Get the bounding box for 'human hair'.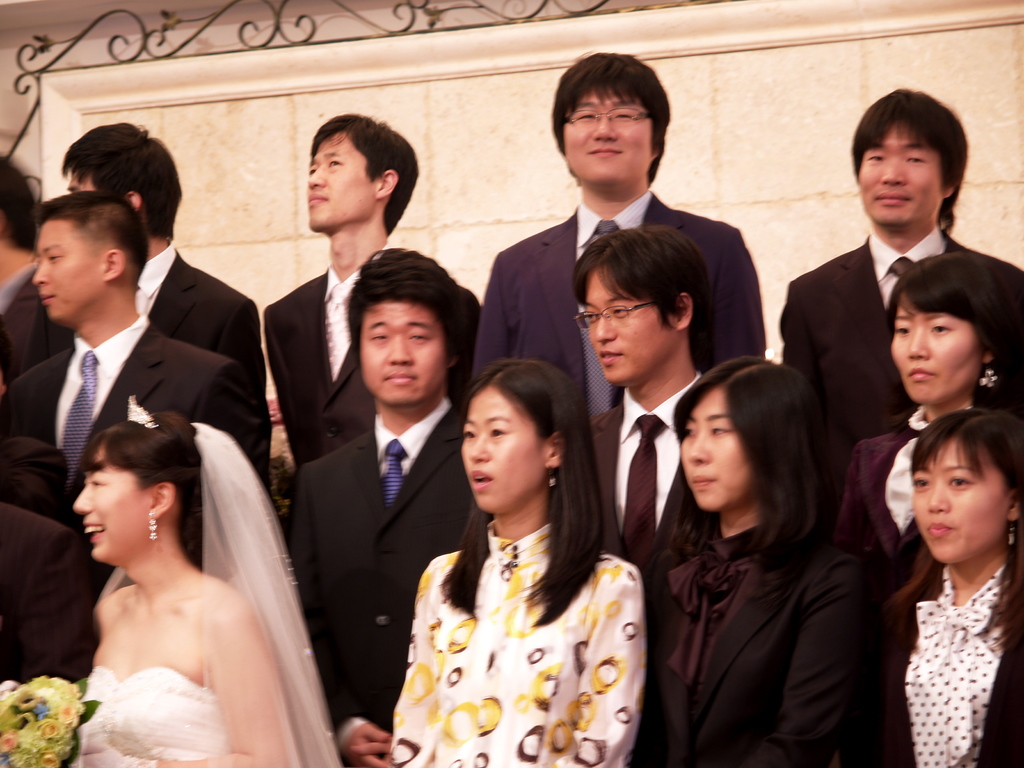
x1=847, y1=78, x2=969, y2=232.
